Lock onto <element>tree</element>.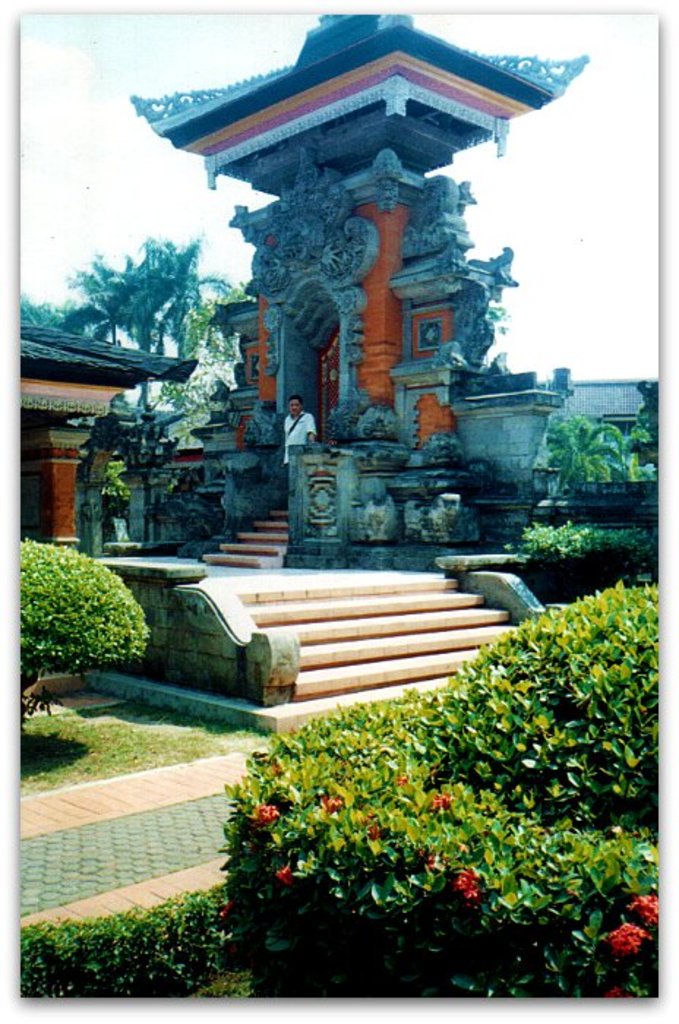
Locked: rect(66, 228, 233, 404).
